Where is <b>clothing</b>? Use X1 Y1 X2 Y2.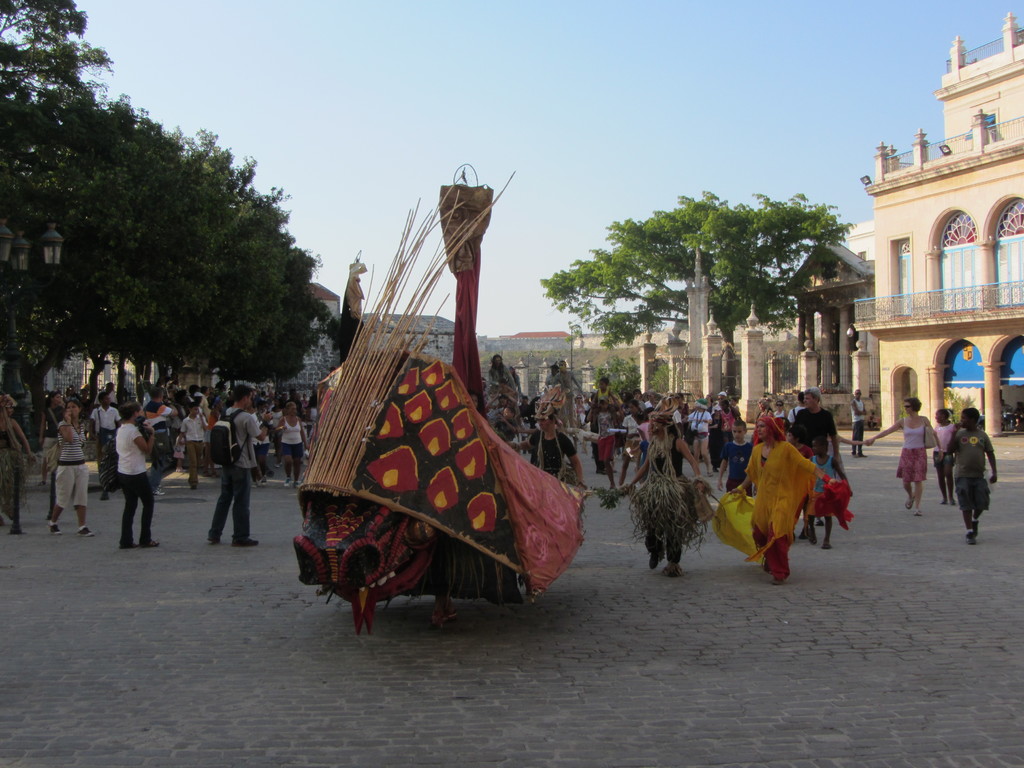
95 405 120 493.
